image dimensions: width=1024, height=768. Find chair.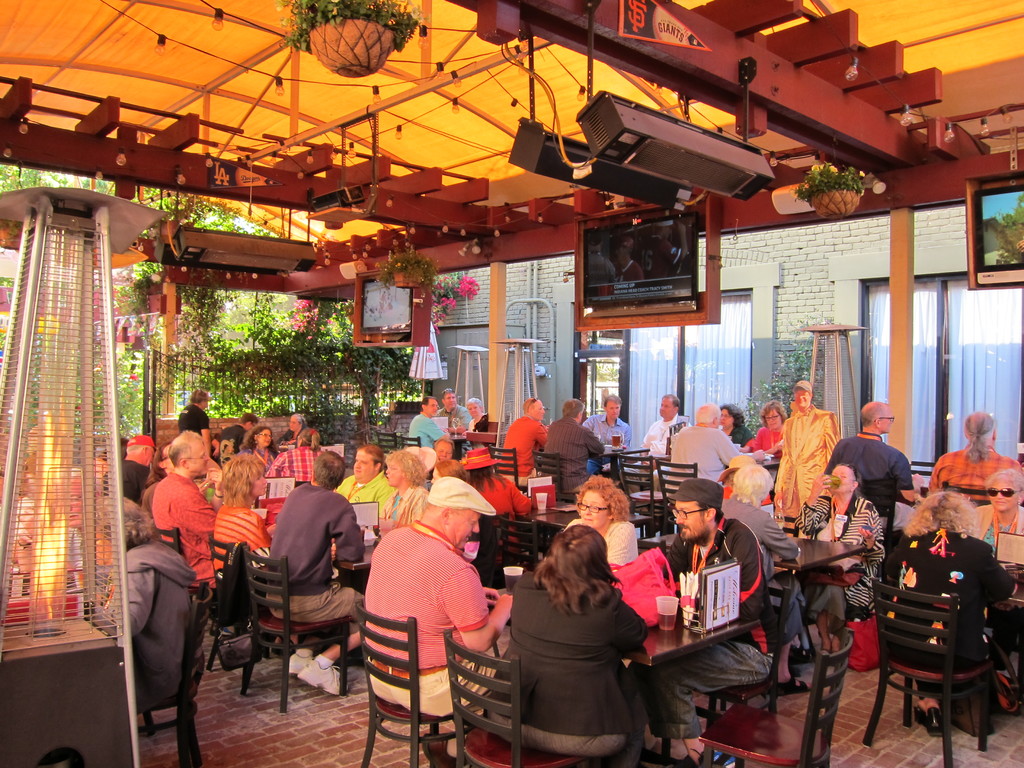
{"x1": 616, "y1": 458, "x2": 665, "y2": 537}.
